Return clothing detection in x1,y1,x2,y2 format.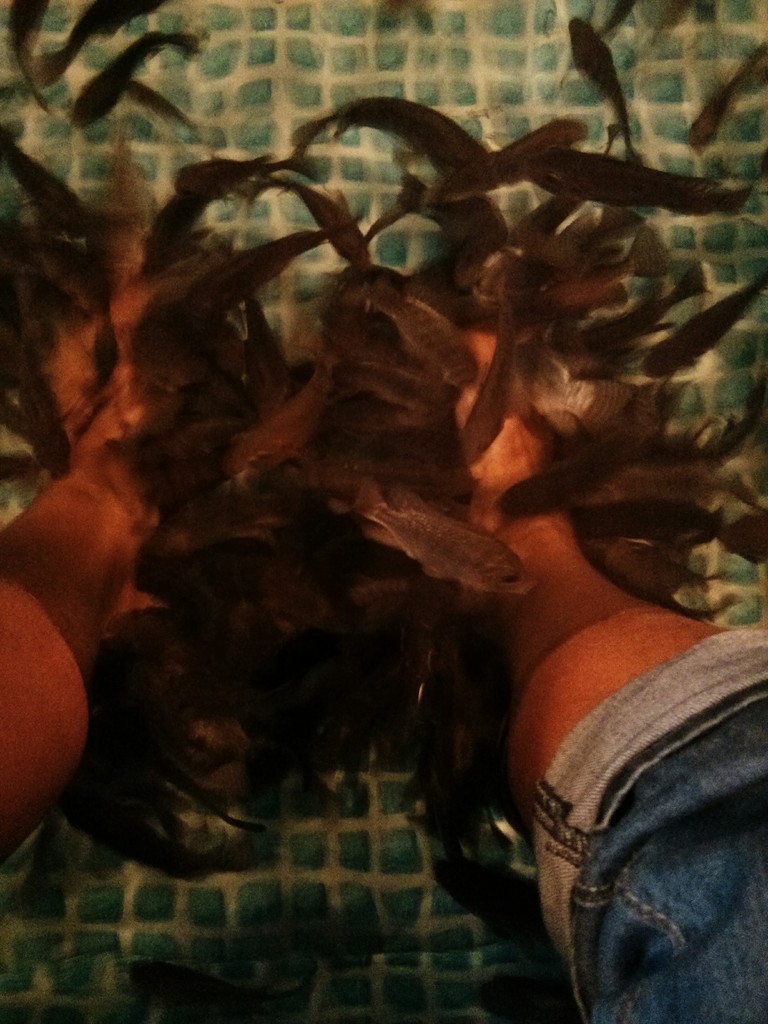
514,545,767,1018.
